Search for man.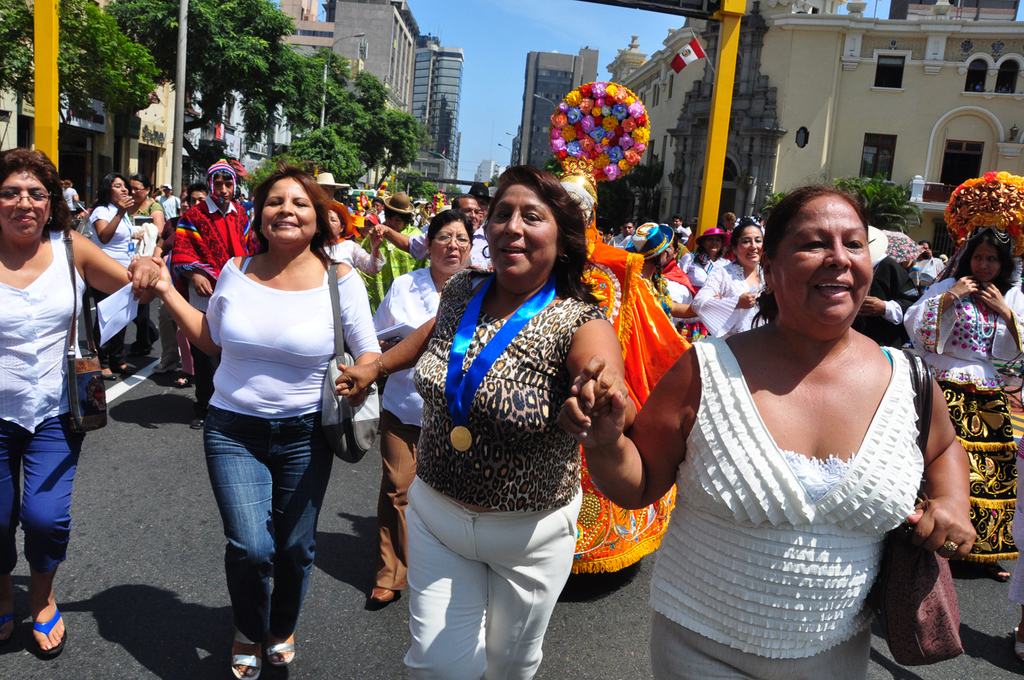
Found at (x1=173, y1=158, x2=259, y2=425).
